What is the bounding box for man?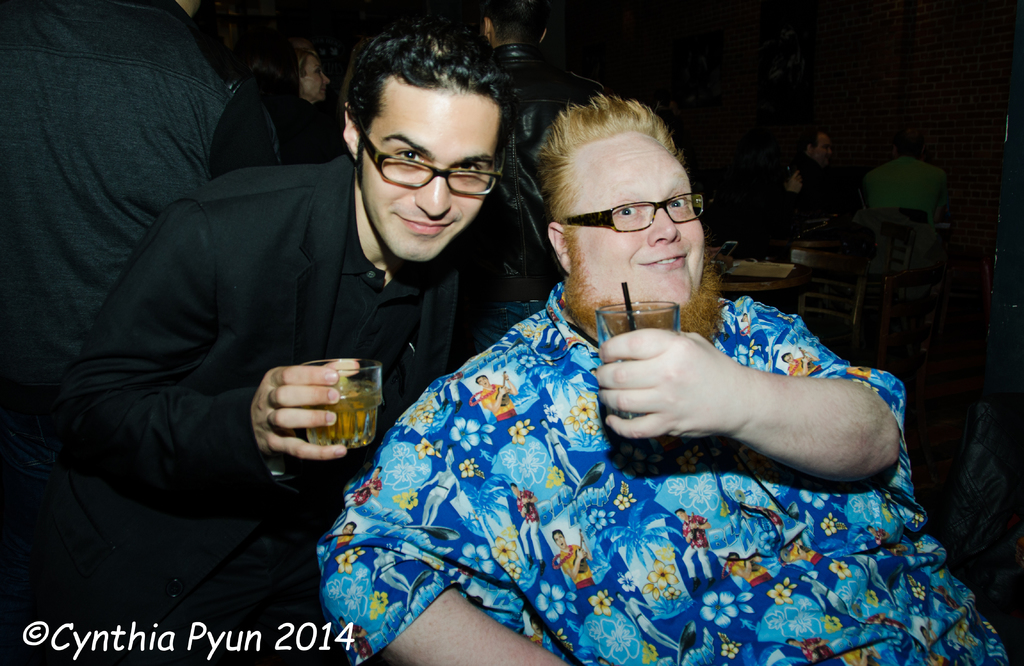
[2,14,519,665].
